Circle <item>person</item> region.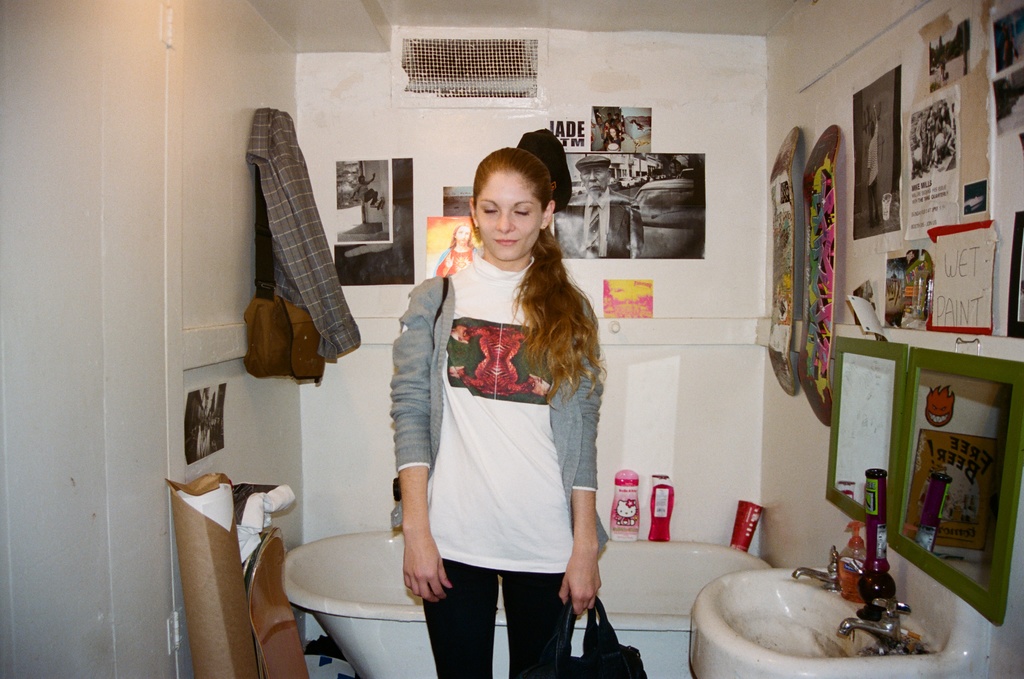
Region: crop(431, 224, 476, 276).
